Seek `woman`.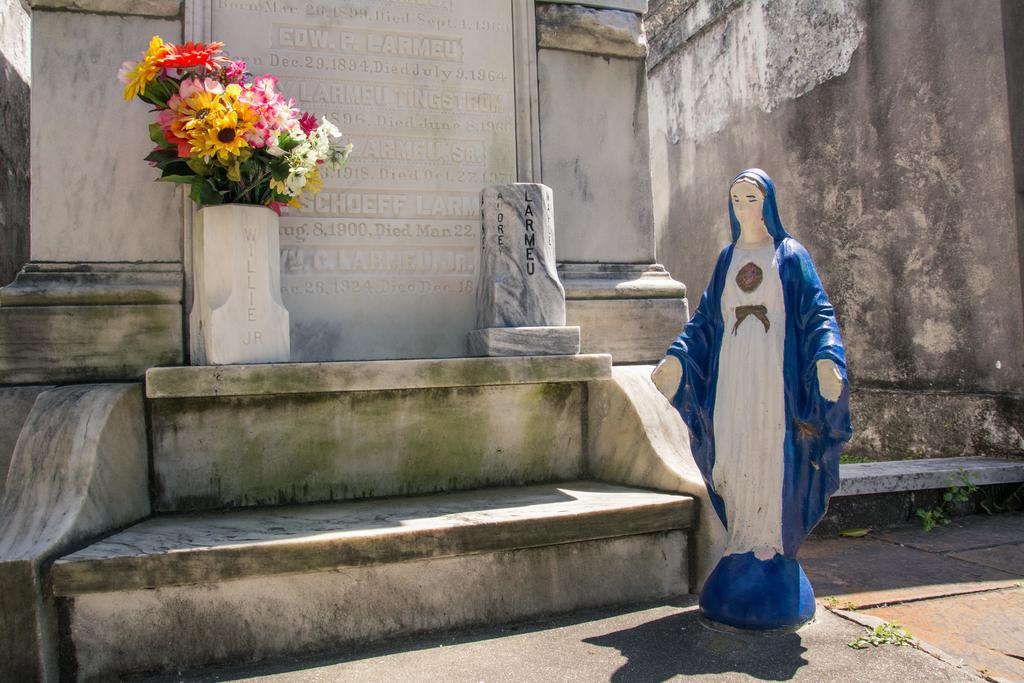
bbox=[654, 167, 856, 566].
